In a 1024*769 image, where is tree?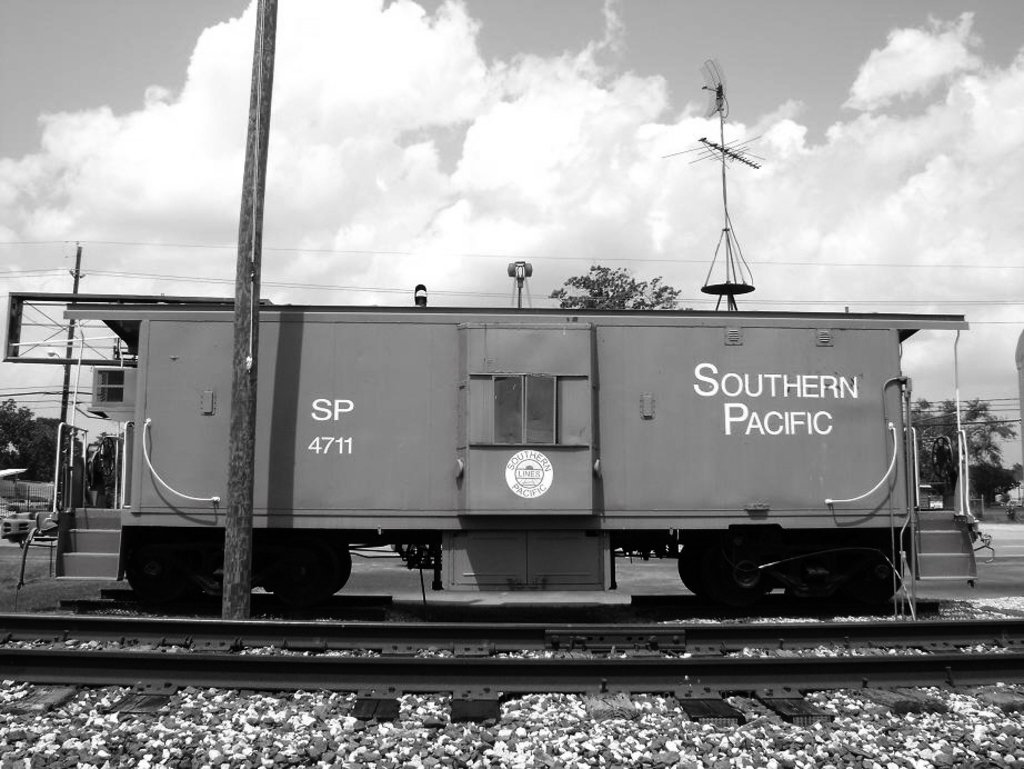
<region>0, 395, 91, 483</region>.
